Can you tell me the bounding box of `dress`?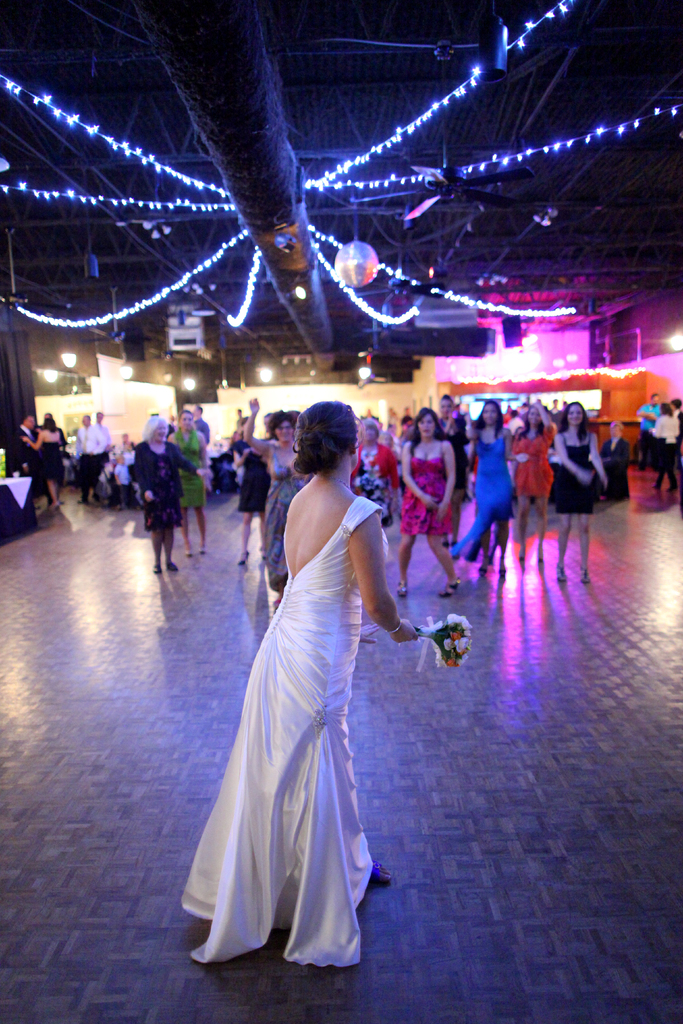
l=400, t=444, r=454, b=533.
